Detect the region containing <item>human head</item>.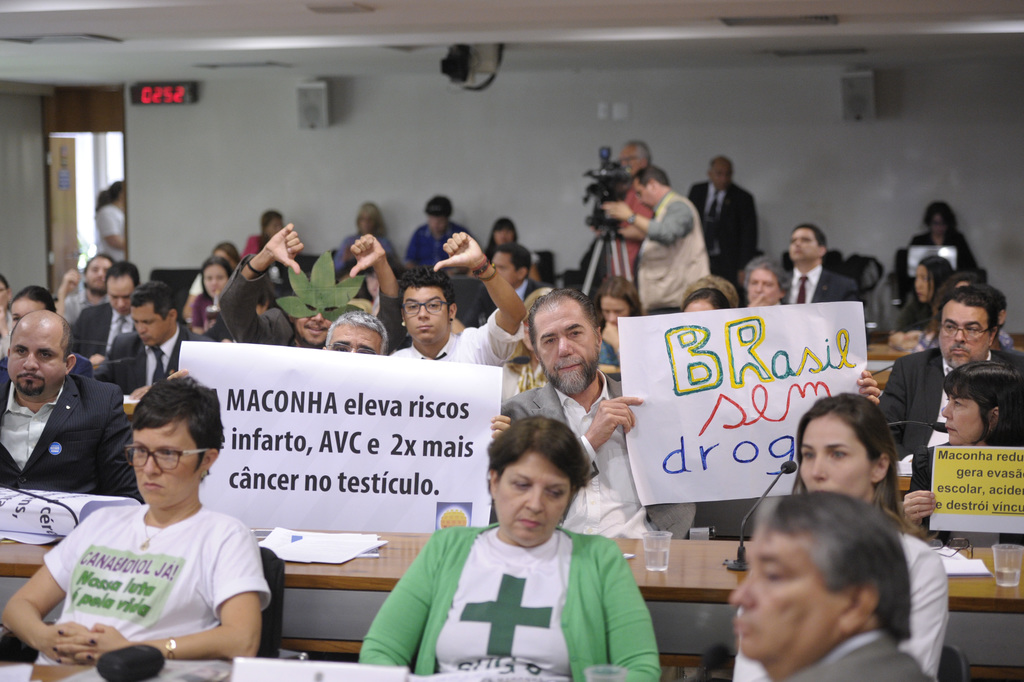
6 312 74 396.
